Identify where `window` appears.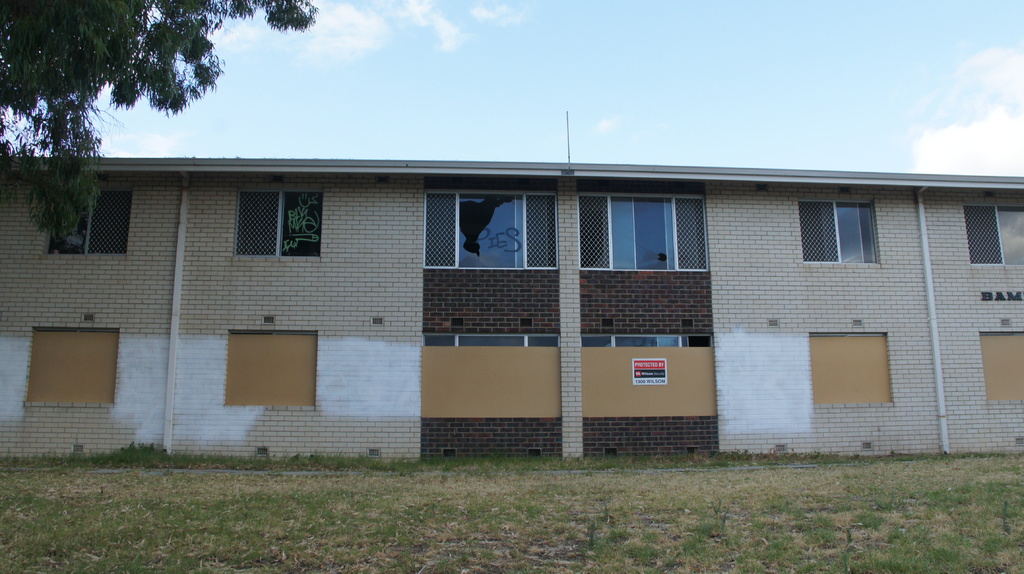
Appears at box=[578, 194, 710, 275].
